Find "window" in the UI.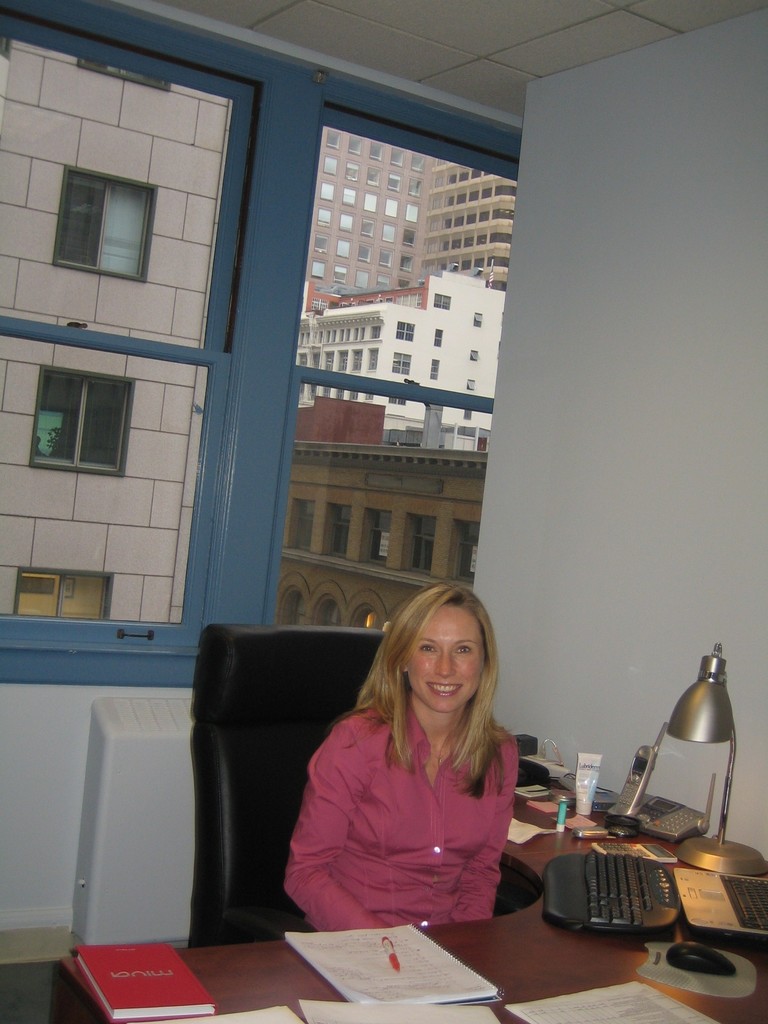
UI element at left=431, top=292, right=452, bottom=311.
